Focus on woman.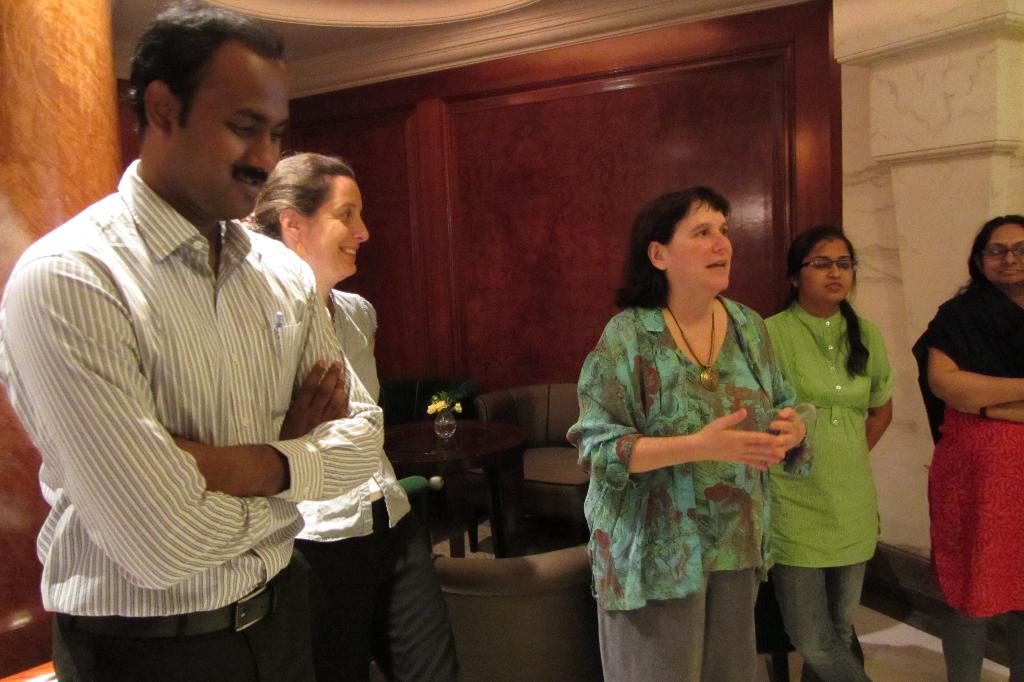
Focused at bbox=(236, 151, 467, 681).
